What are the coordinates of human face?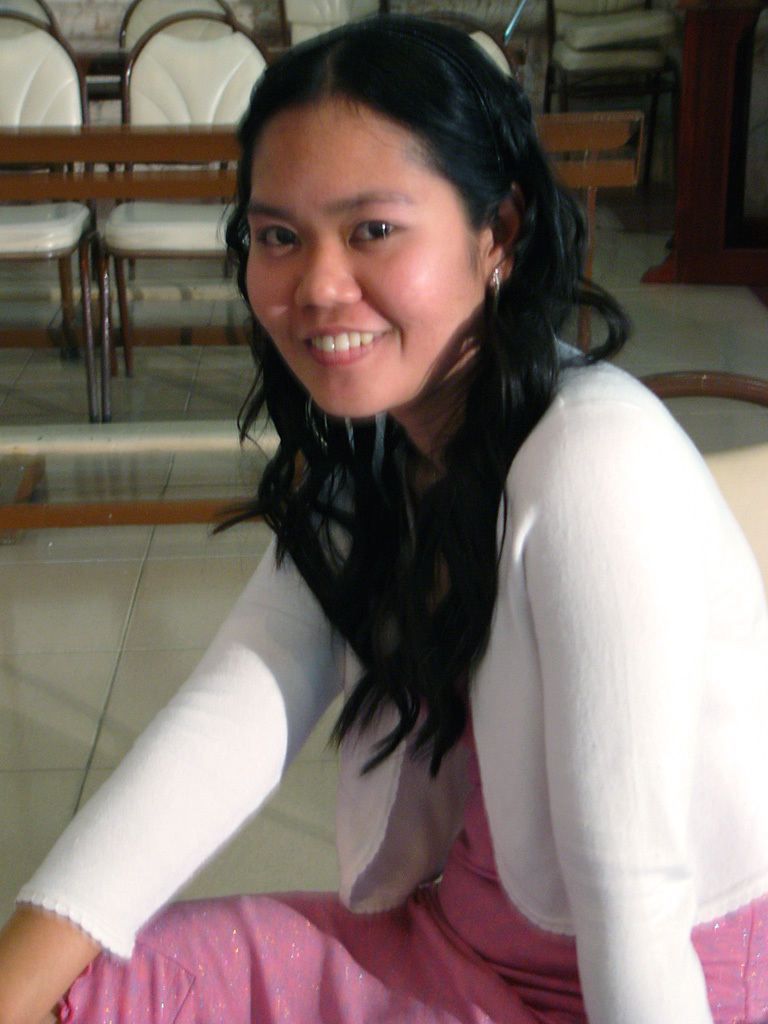
pyautogui.locateOnScreen(246, 108, 481, 414).
